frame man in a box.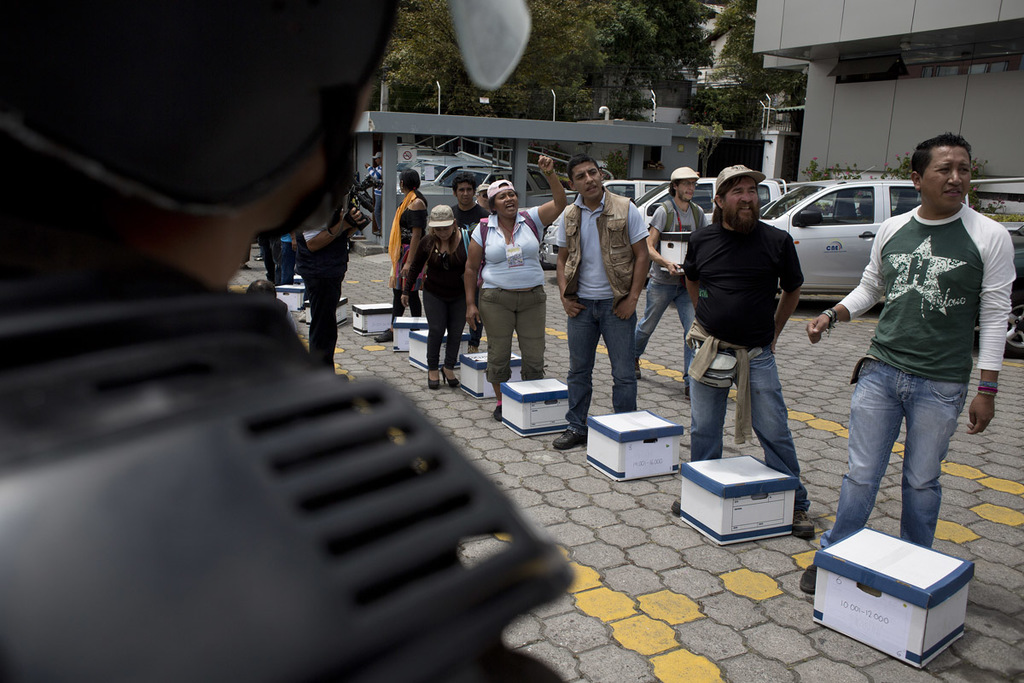
629, 165, 701, 403.
